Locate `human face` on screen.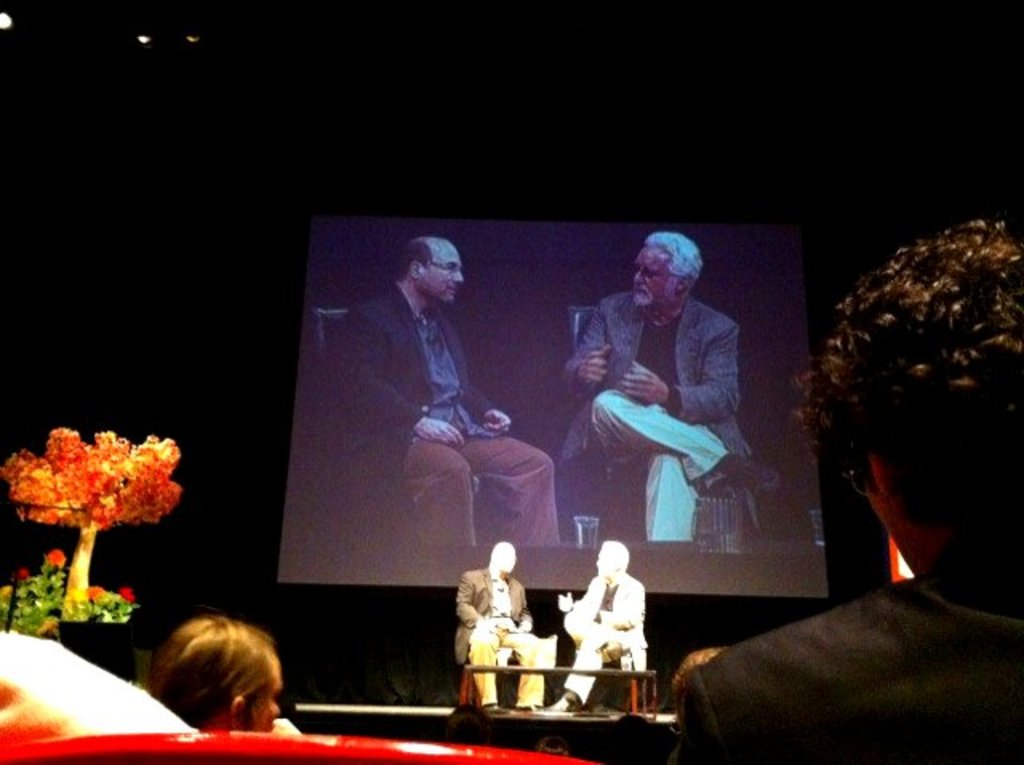
On screen at bbox(632, 245, 677, 312).
